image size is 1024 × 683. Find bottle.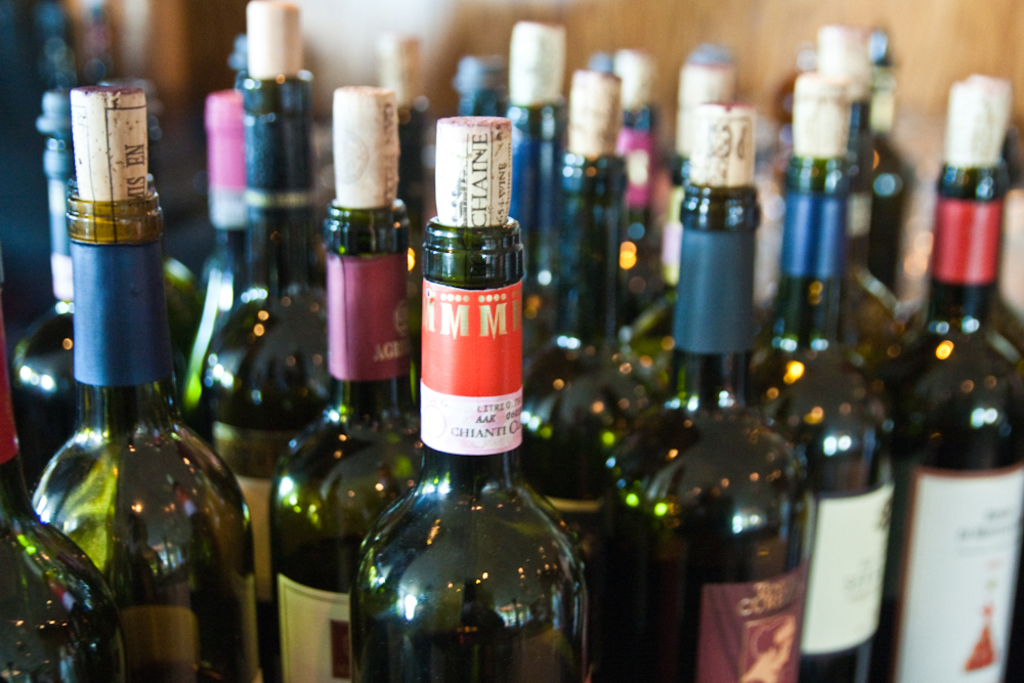
Rect(528, 66, 623, 374).
